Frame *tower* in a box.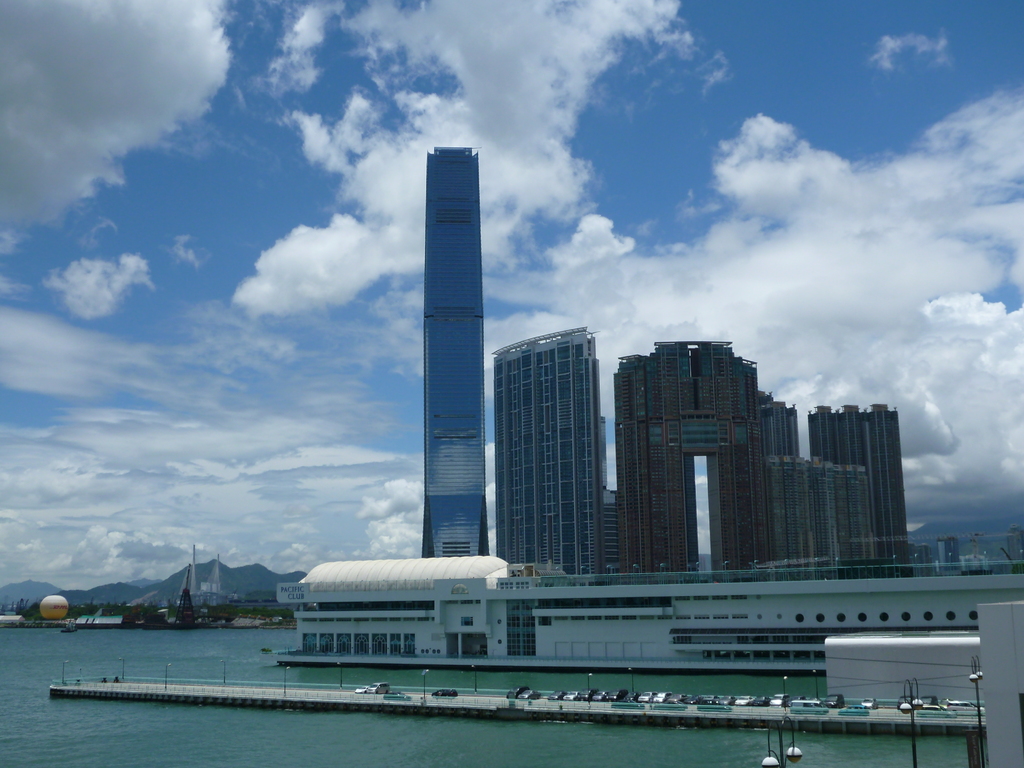
(left=420, top=141, right=495, bottom=559).
